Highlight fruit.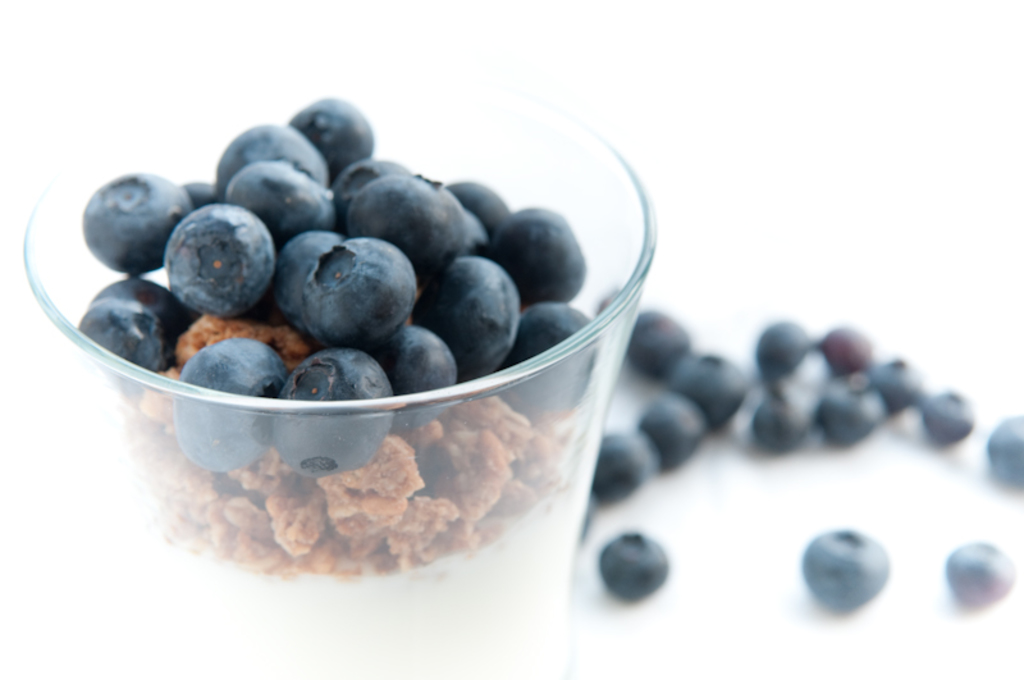
Highlighted region: locate(988, 416, 1023, 492).
